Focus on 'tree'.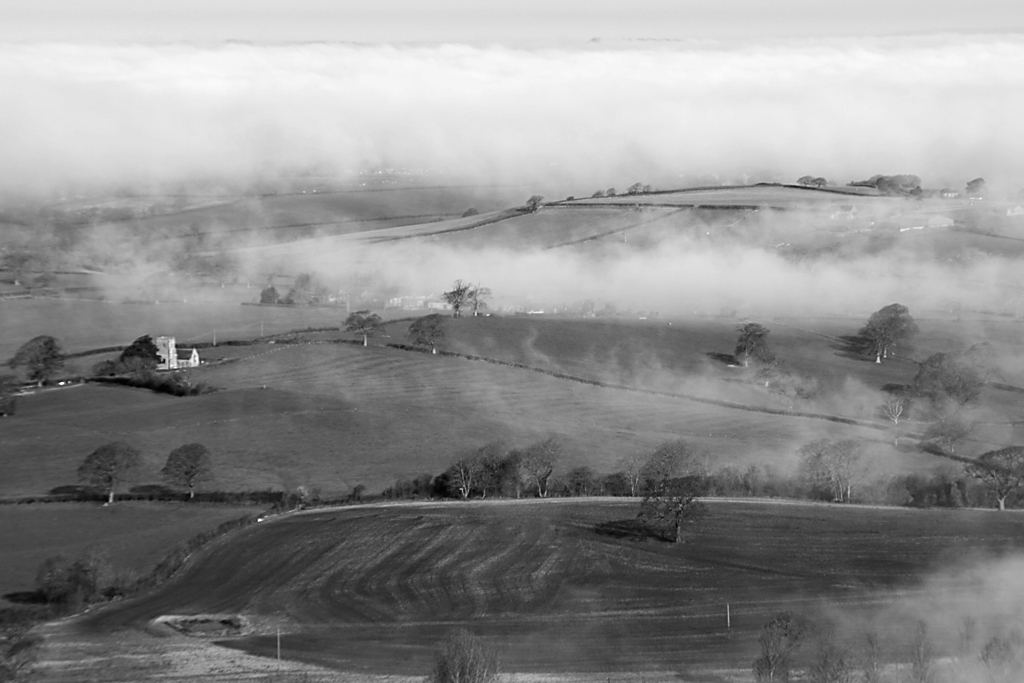
Focused at <box>122,331,167,360</box>.
